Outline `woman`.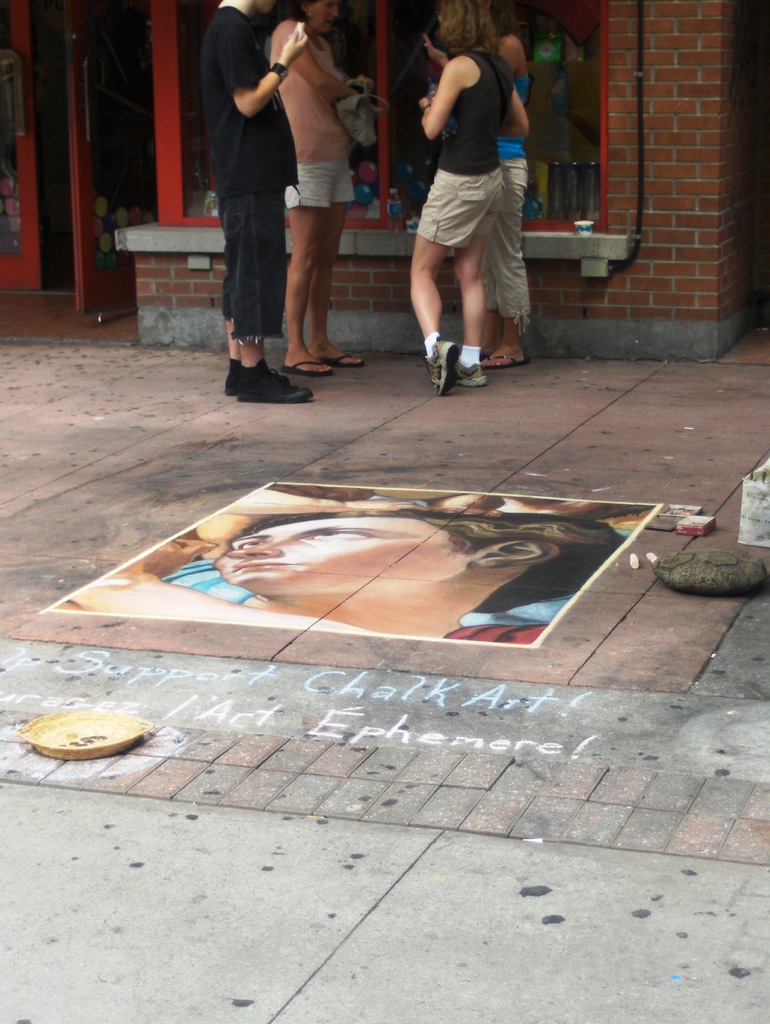
Outline: bbox=[408, 0, 539, 399].
